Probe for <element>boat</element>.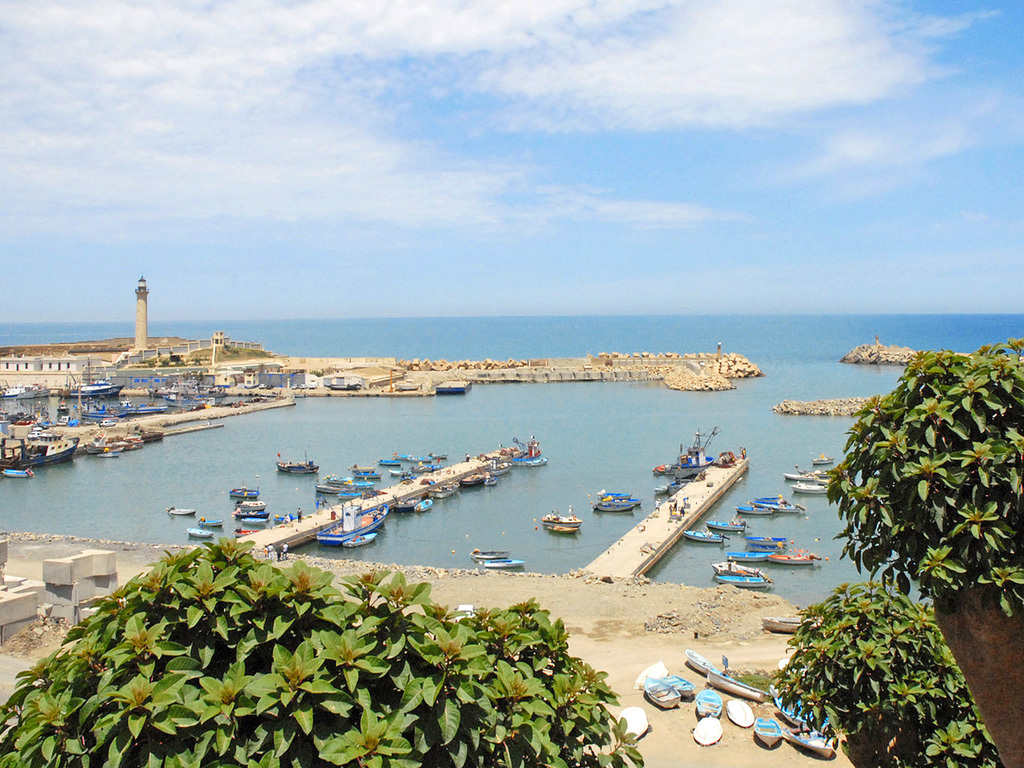
Probe result: <bbox>0, 432, 80, 471</bbox>.
